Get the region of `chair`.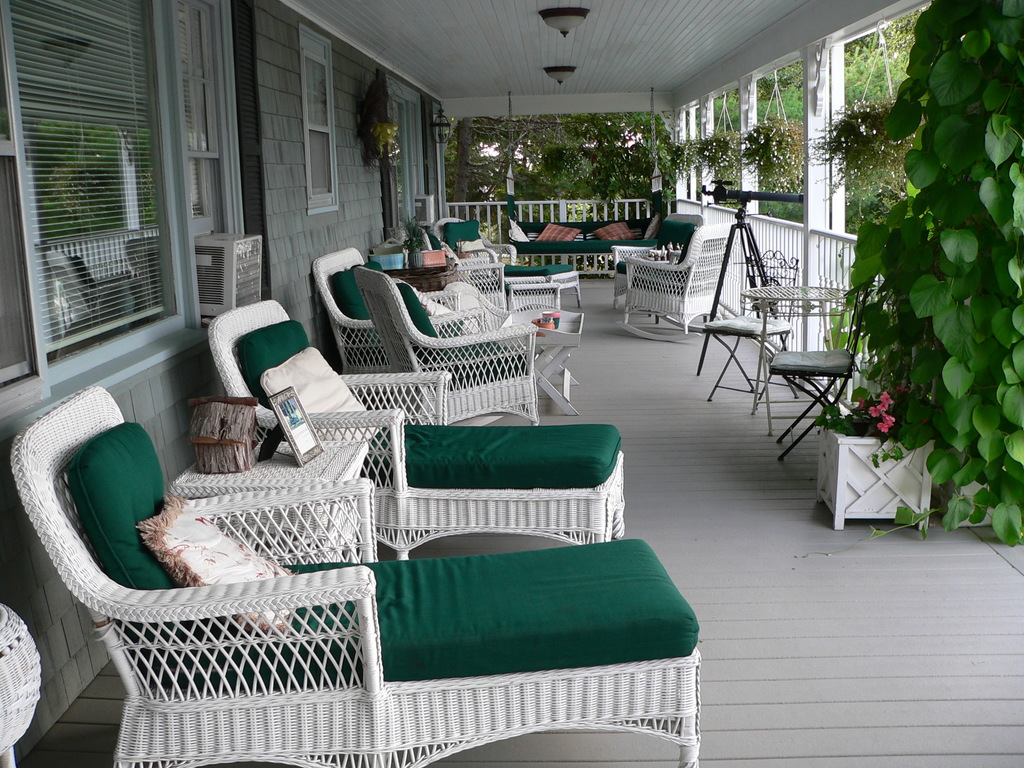
l=767, t=294, r=874, b=461.
